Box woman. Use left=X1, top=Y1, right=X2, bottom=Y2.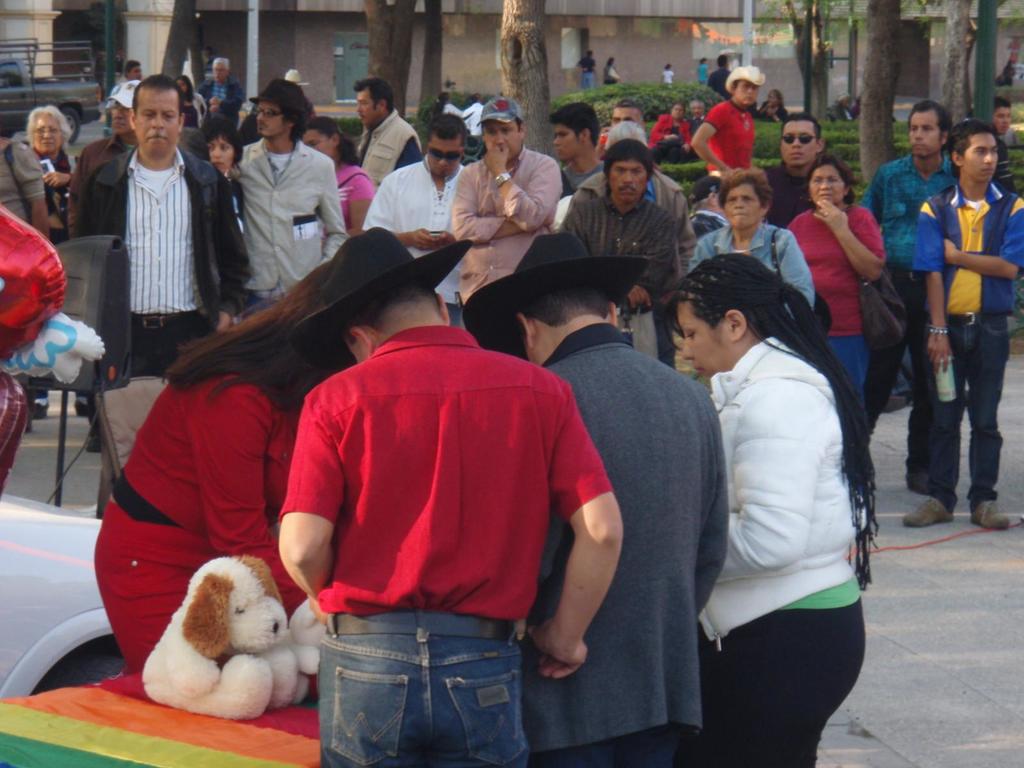
left=175, top=76, right=210, bottom=128.
